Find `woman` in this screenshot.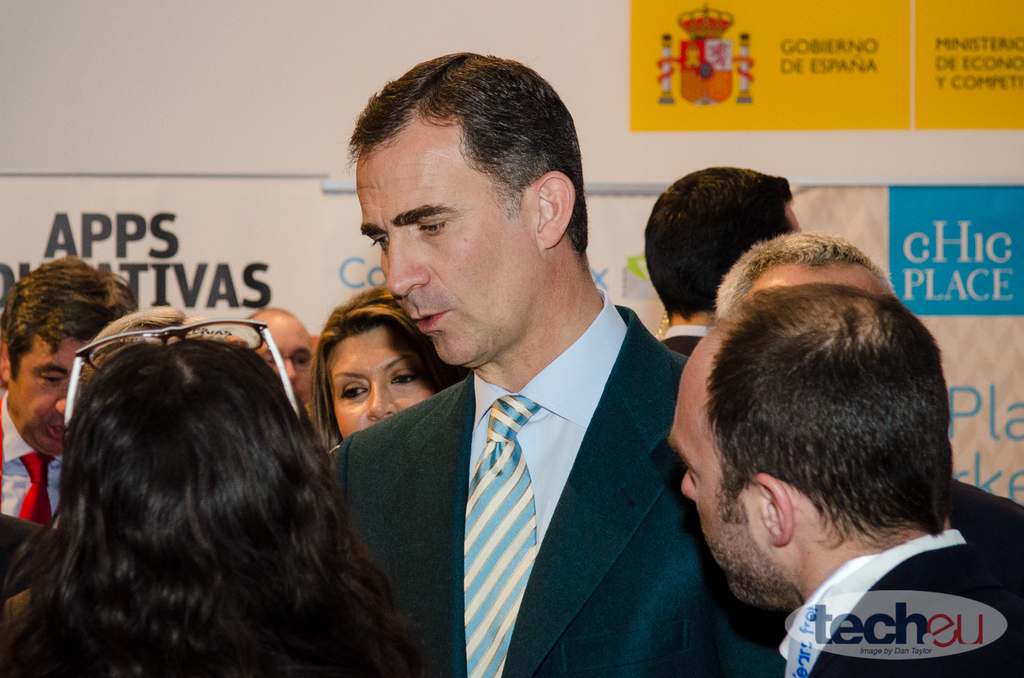
The bounding box for `woman` is BBox(311, 283, 473, 449).
